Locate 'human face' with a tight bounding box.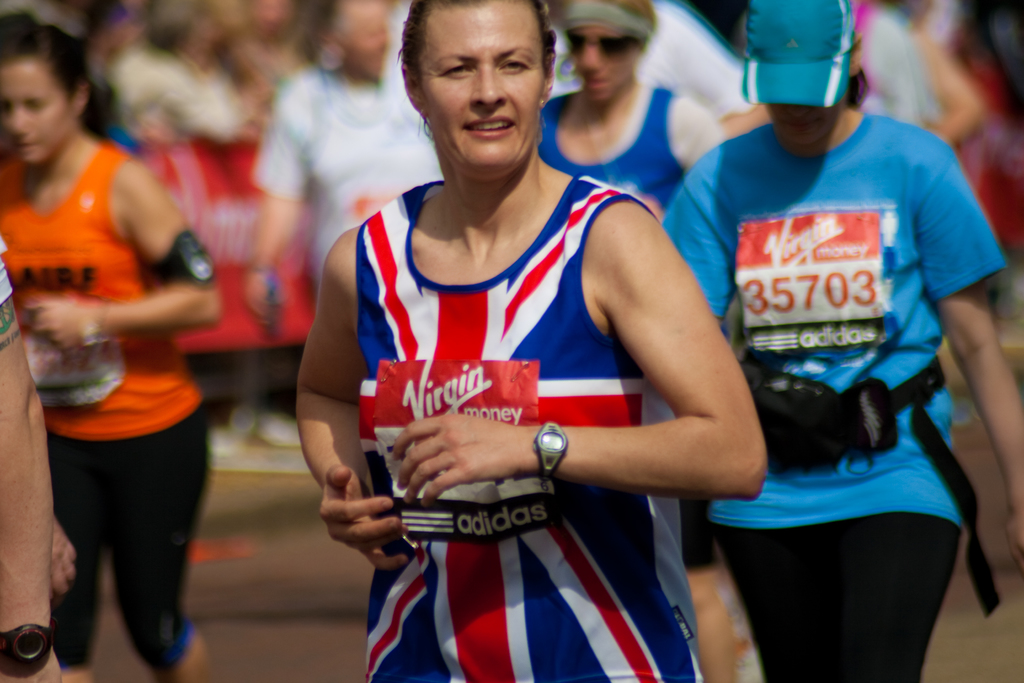
<box>764,101,834,143</box>.
